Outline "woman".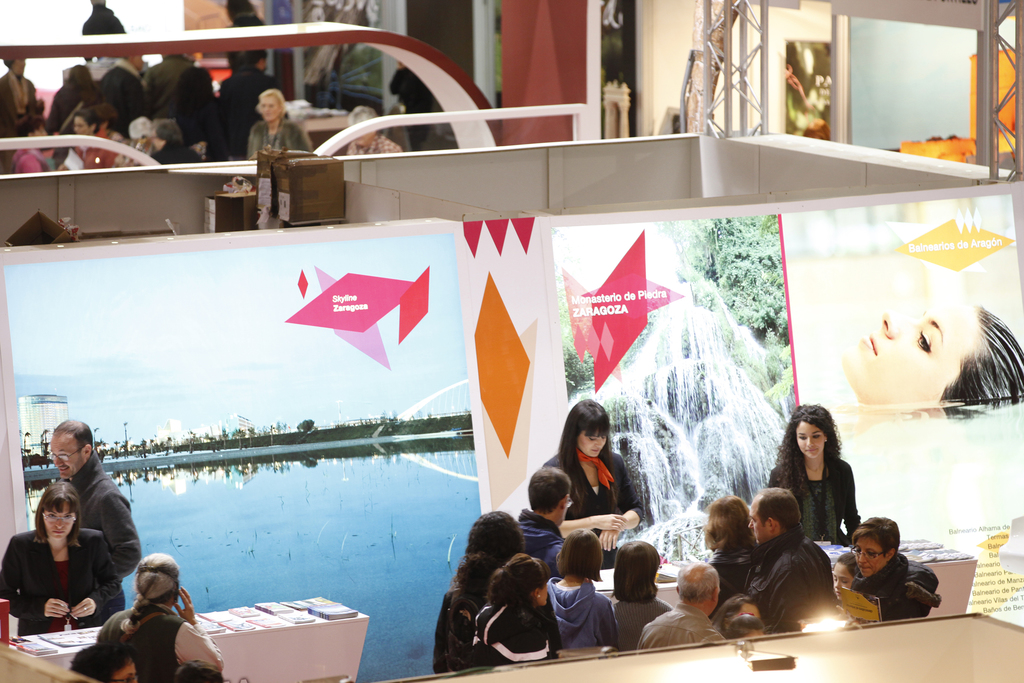
Outline: locate(101, 126, 142, 169).
